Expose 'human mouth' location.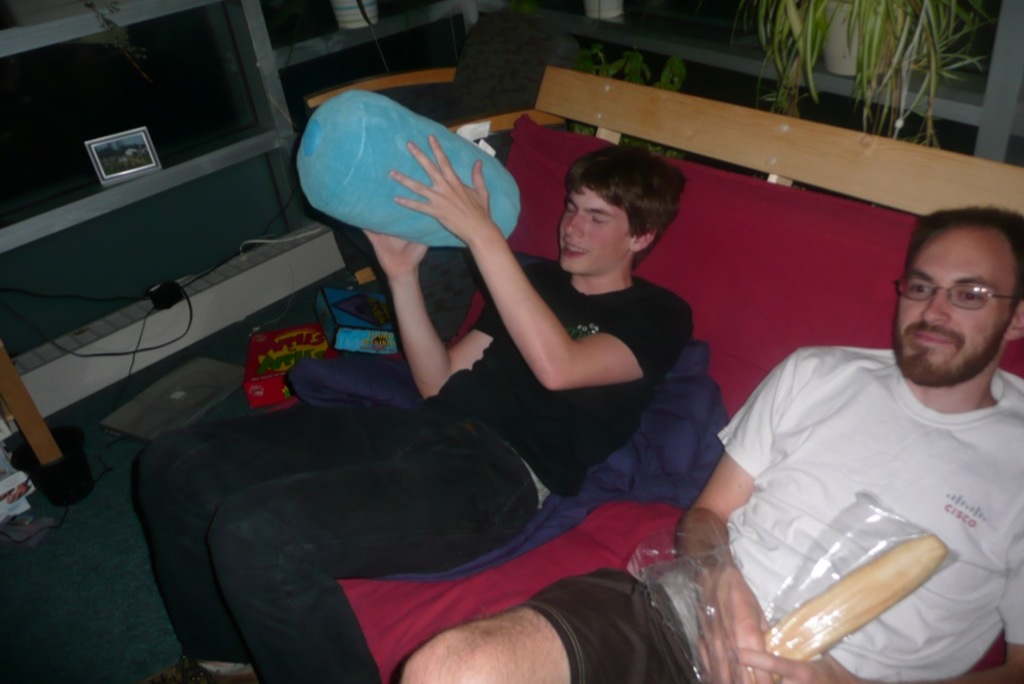
Exposed at (x1=562, y1=237, x2=590, y2=258).
